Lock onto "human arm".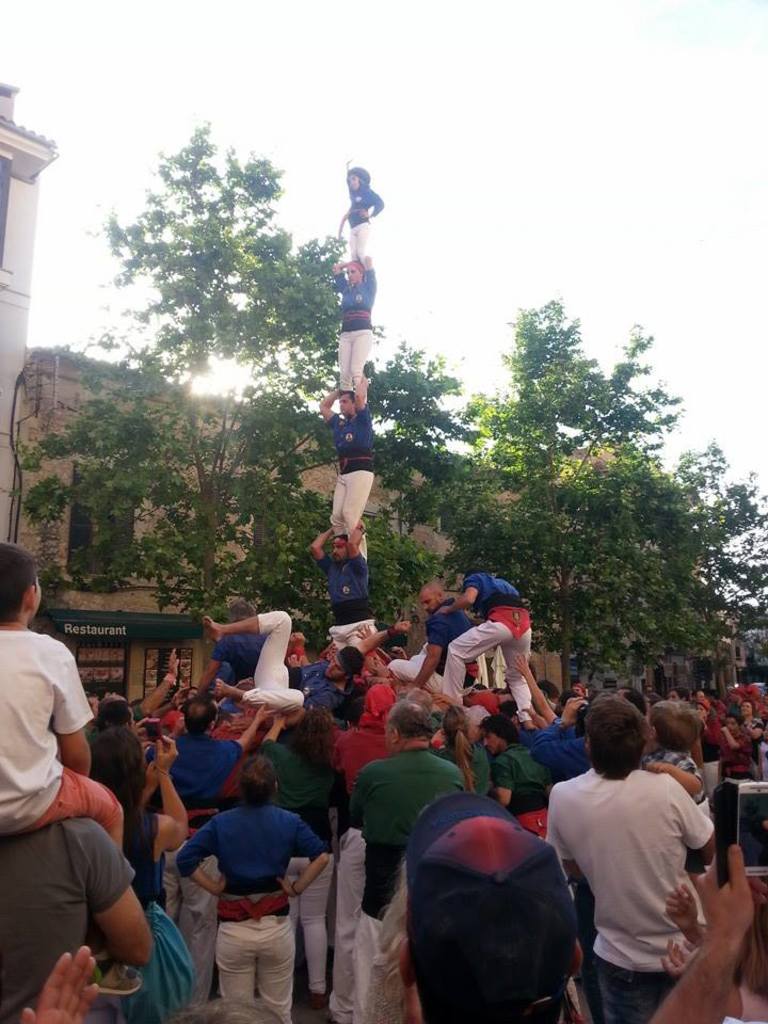
Locked: 197:641:229:689.
